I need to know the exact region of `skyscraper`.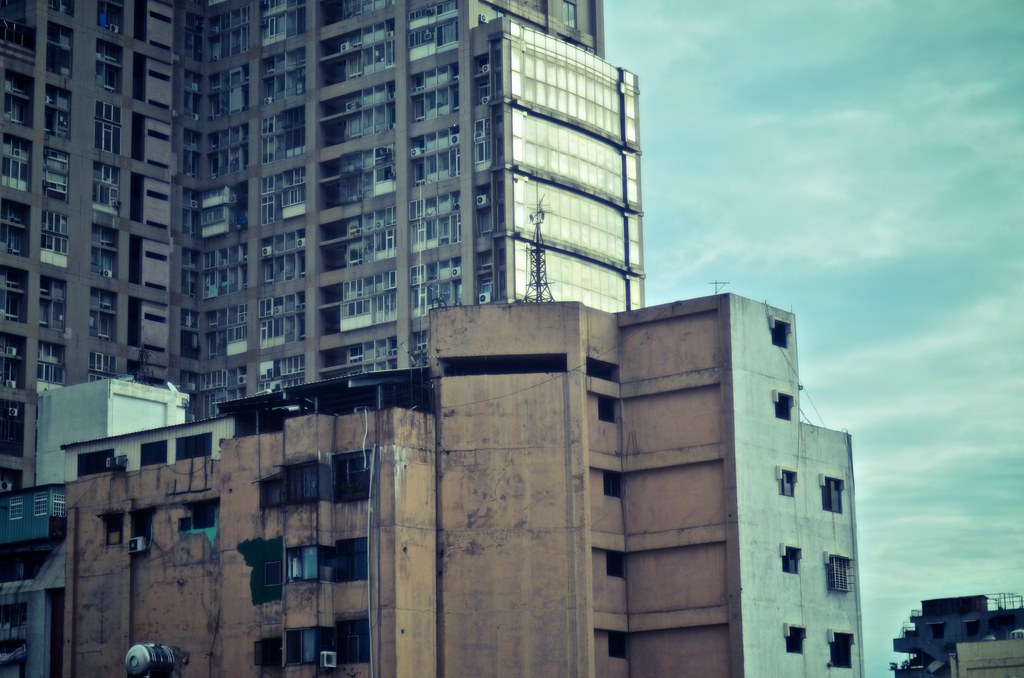
Region: 76/19/666/398.
